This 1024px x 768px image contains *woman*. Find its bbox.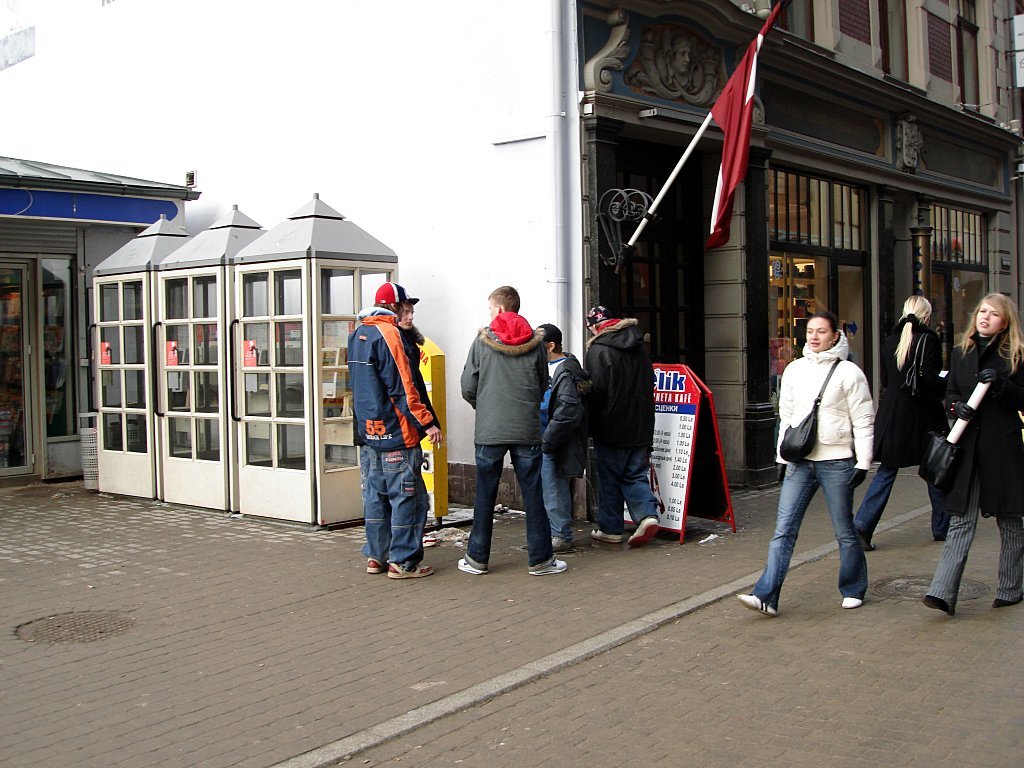
detection(857, 295, 948, 548).
